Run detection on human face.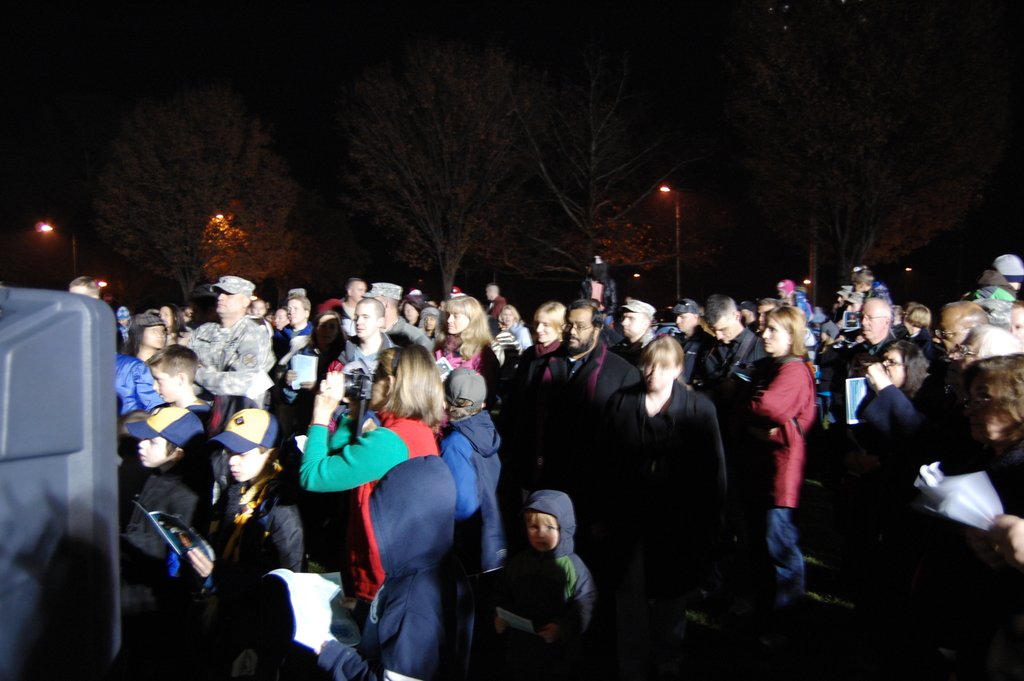
Result: bbox(147, 366, 177, 401).
